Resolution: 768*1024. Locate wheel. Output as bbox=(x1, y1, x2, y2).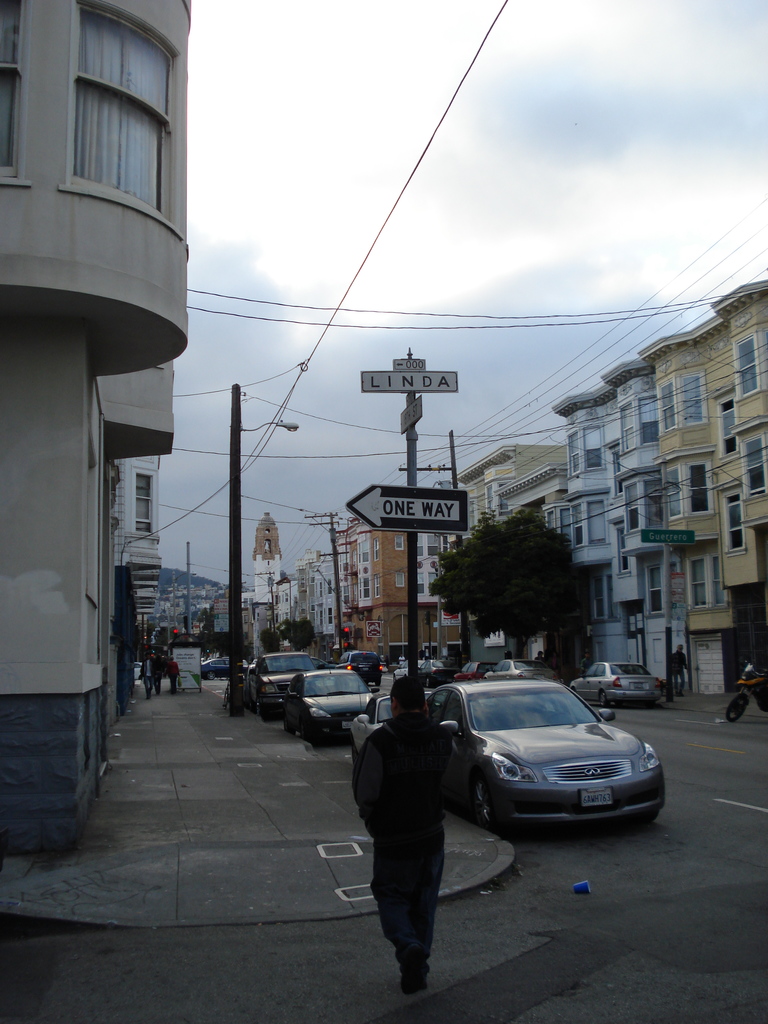
bbox=(728, 692, 742, 724).
